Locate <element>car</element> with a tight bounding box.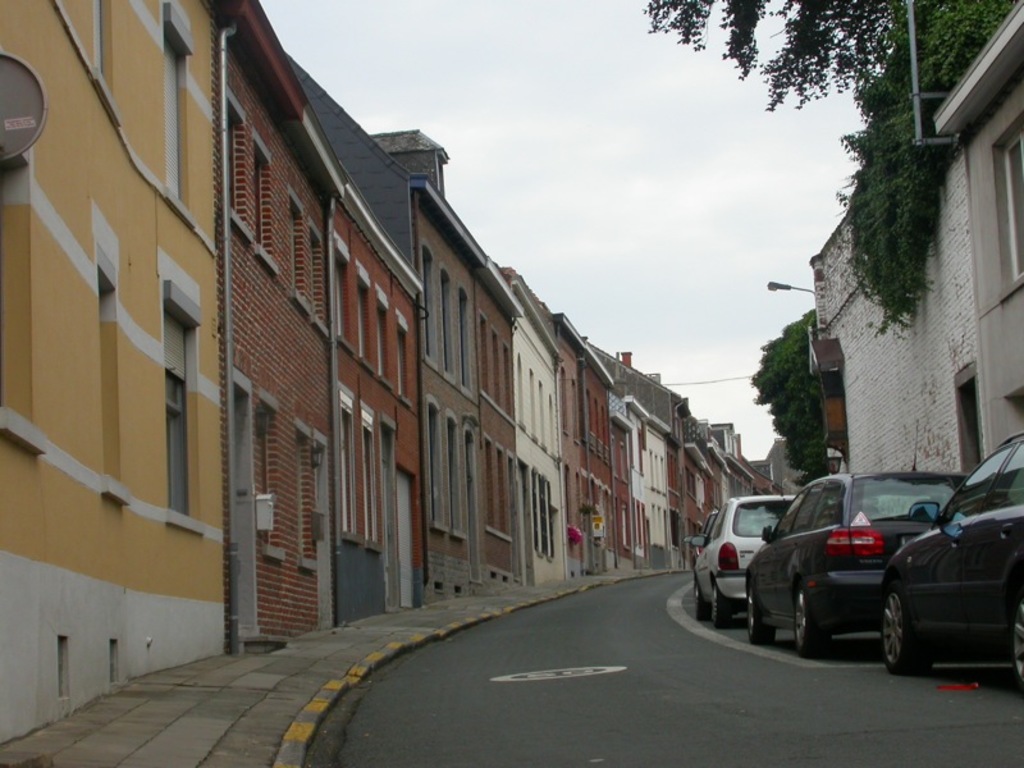
{"left": 695, "top": 493, "right": 792, "bottom": 630}.
